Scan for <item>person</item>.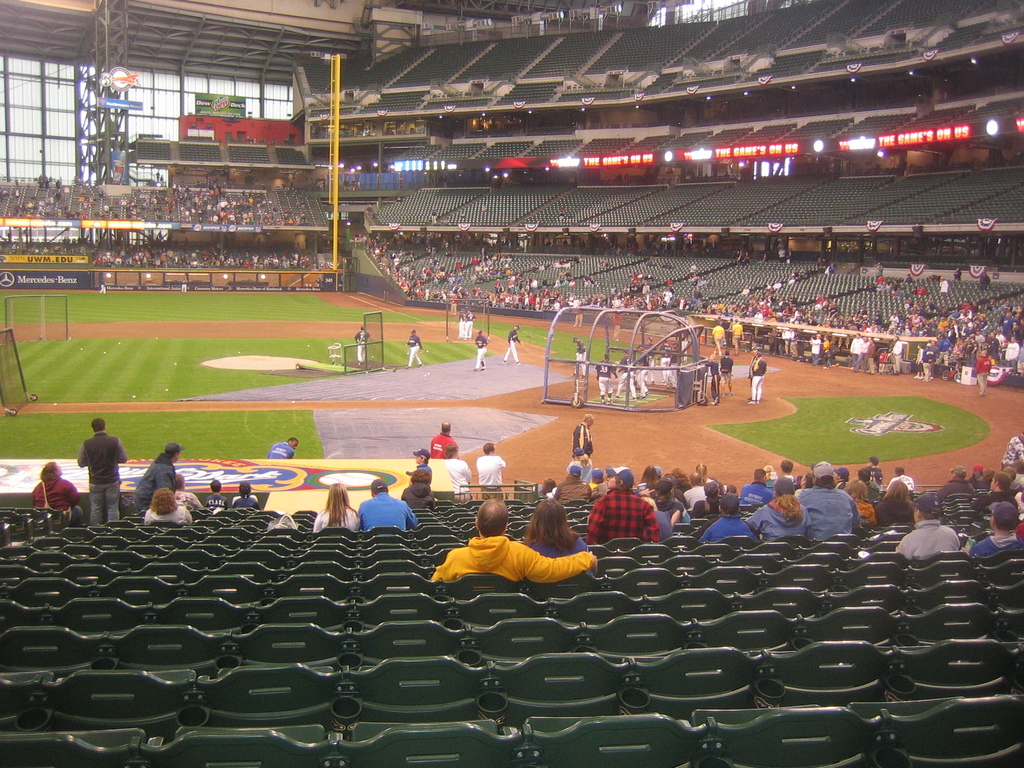
Scan result: BBox(673, 295, 689, 307).
